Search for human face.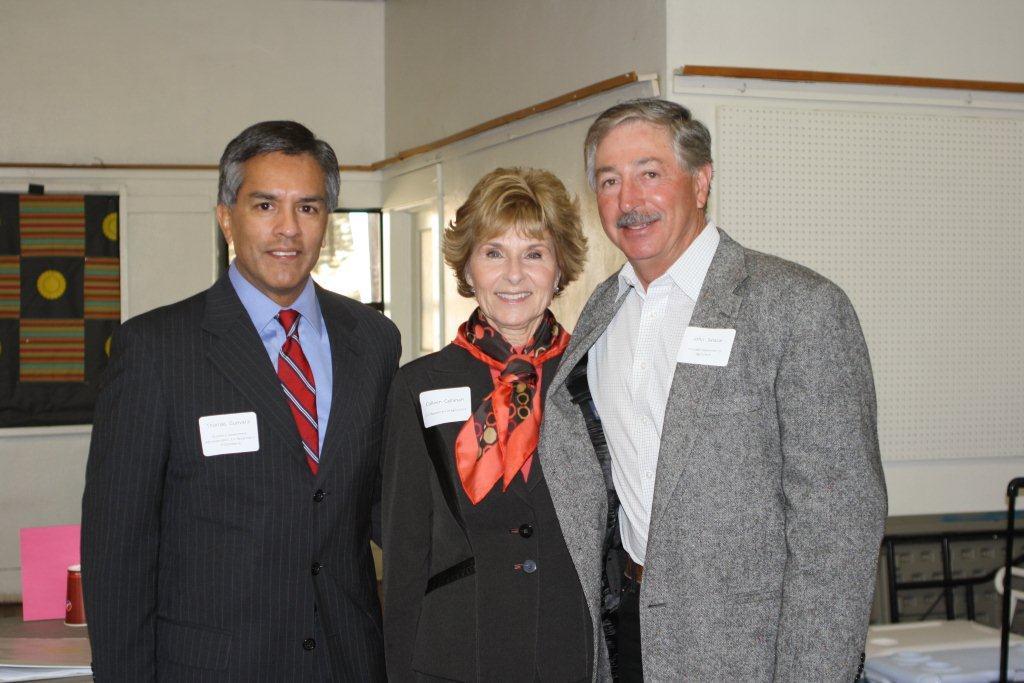
Found at {"x1": 237, "y1": 150, "x2": 327, "y2": 293}.
